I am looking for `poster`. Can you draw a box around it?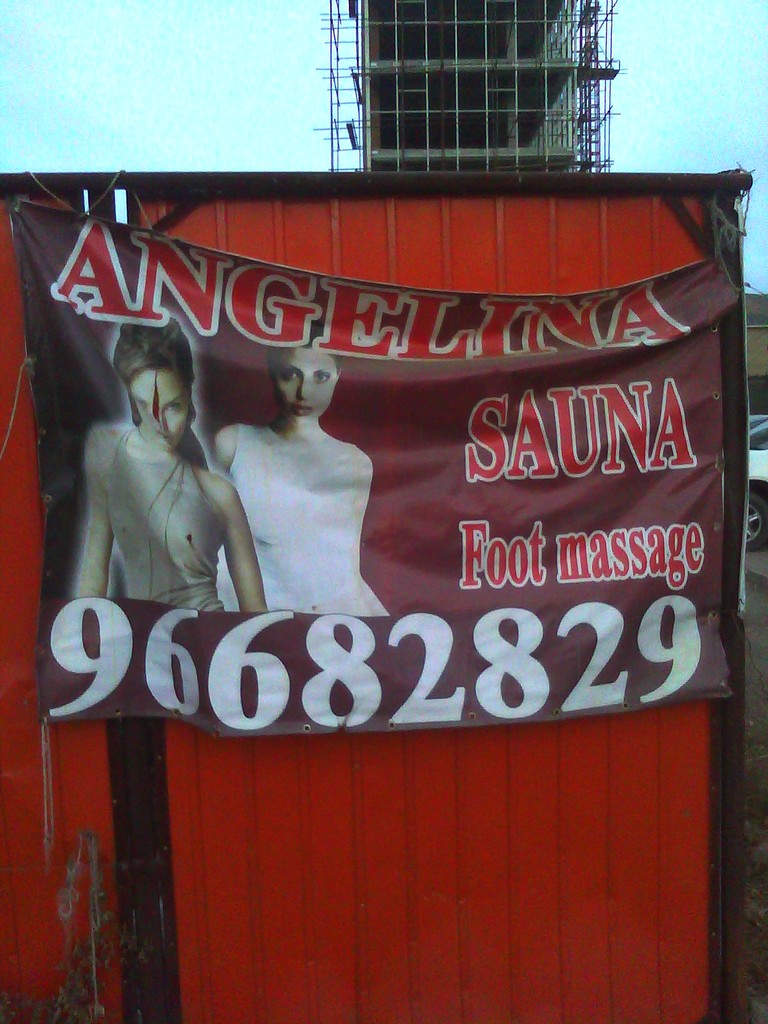
Sure, the bounding box is box=[6, 190, 745, 739].
